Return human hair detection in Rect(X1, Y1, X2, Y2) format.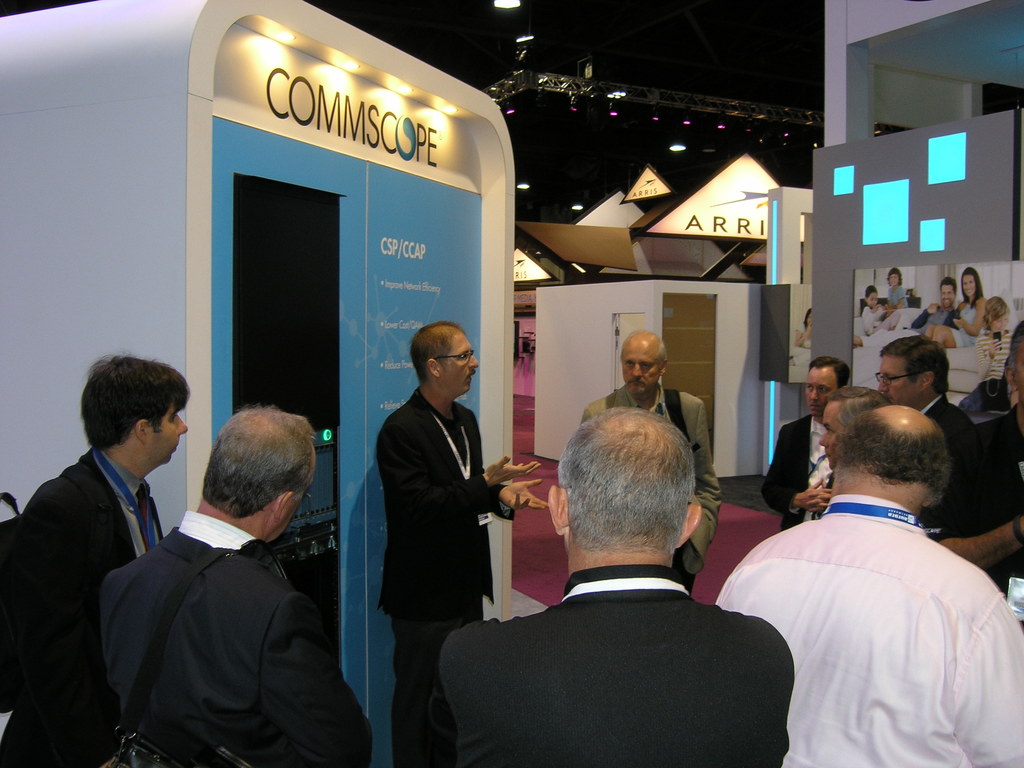
Rect(814, 383, 874, 412).
